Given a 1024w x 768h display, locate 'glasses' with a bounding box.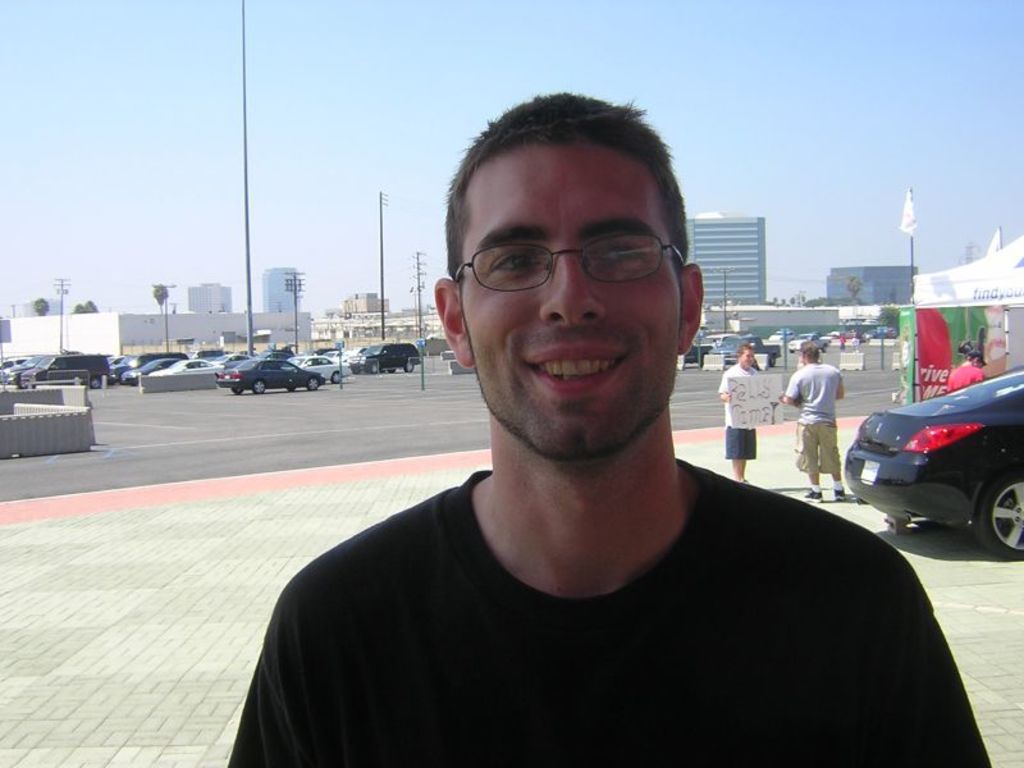
Located: (452,236,689,292).
